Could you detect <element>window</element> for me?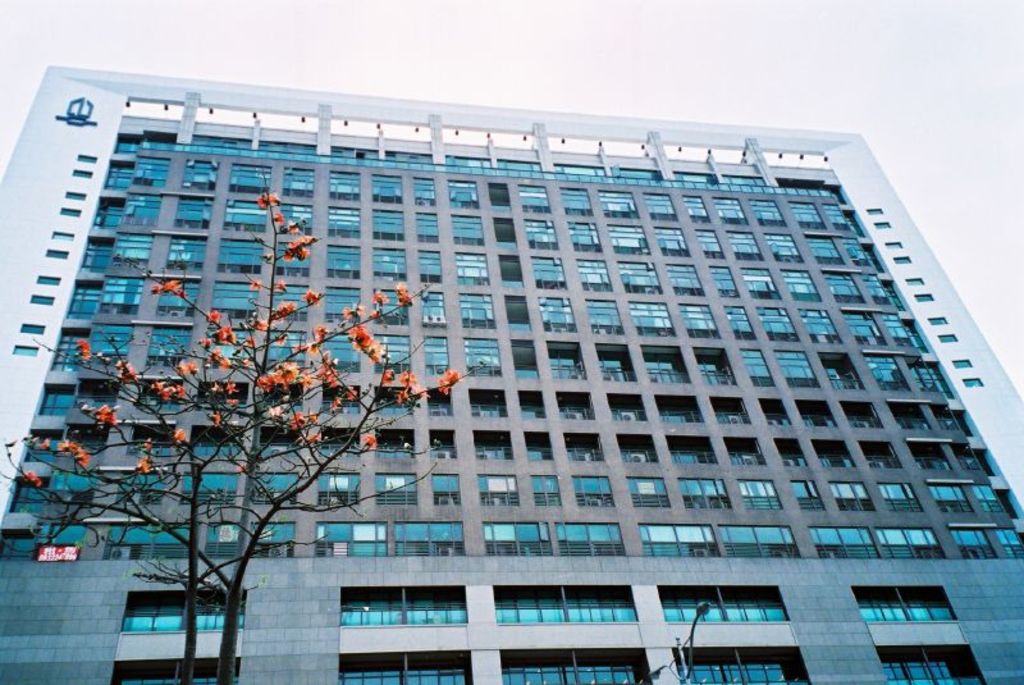
Detection result: [x1=160, y1=280, x2=193, y2=318].
